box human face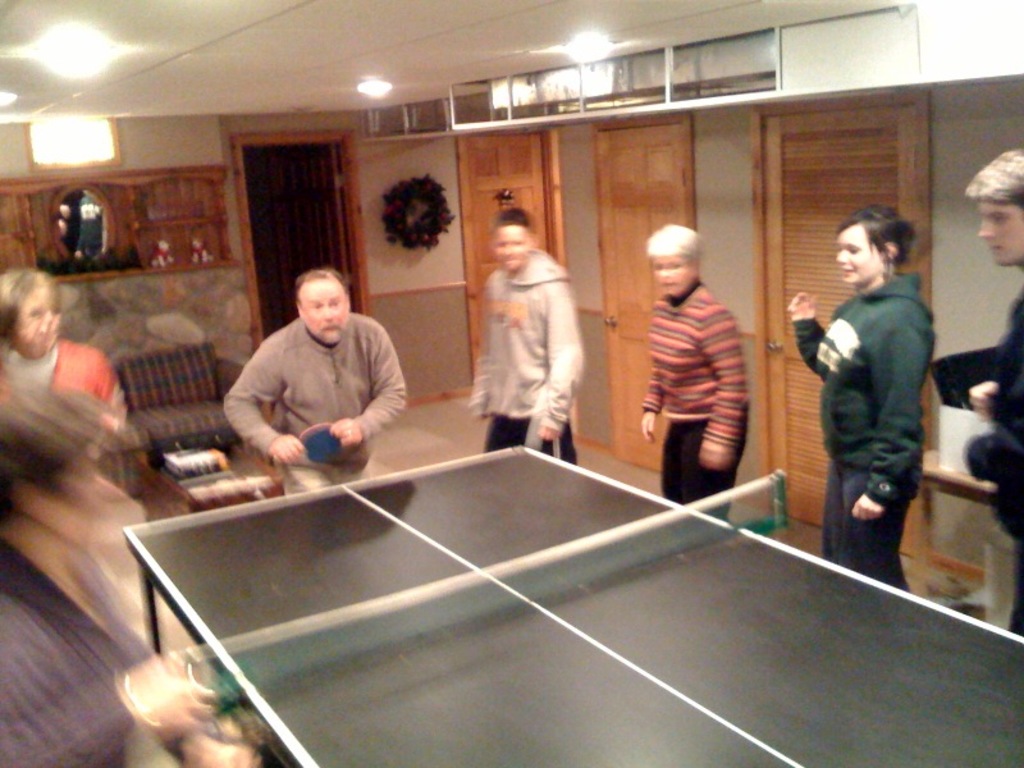
46 448 127 553
